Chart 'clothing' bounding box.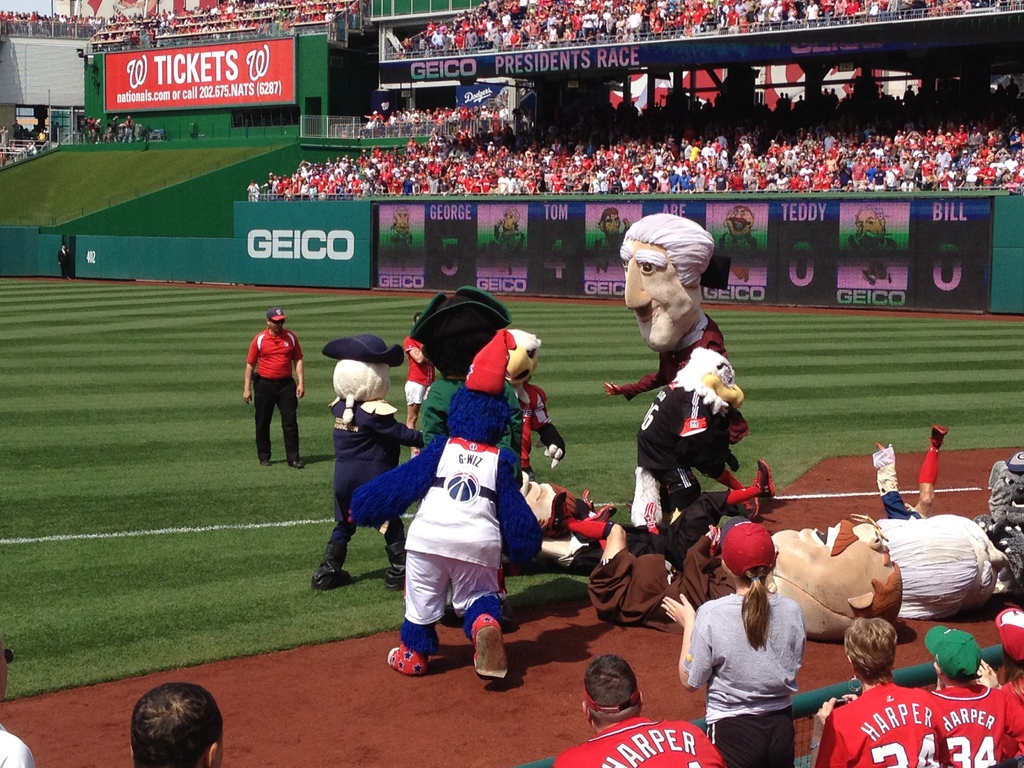
Charted: bbox=(813, 682, 940, 767).
